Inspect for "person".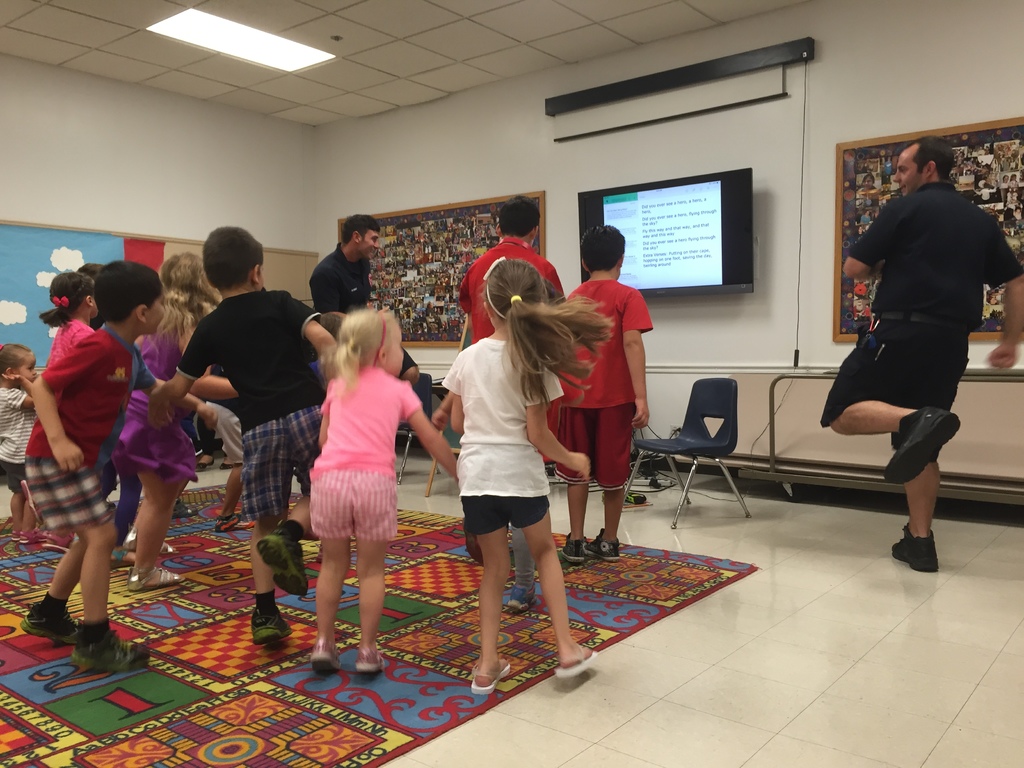
Inspection: [20,257,218,673].
